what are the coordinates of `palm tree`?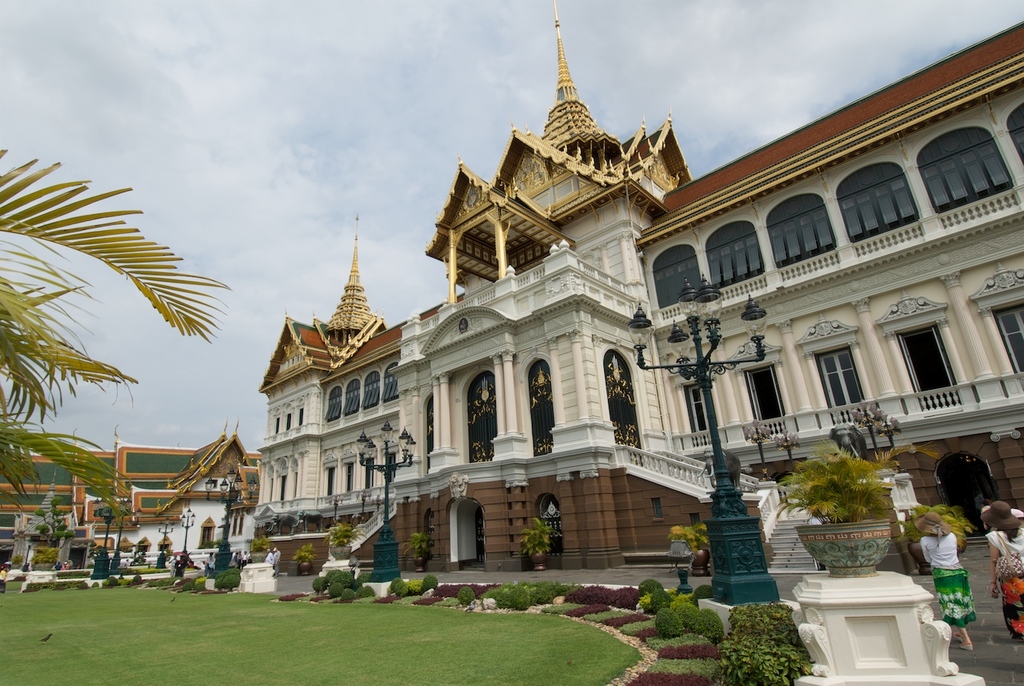
(x1=27, y1=169, x2=225, y2=541).
